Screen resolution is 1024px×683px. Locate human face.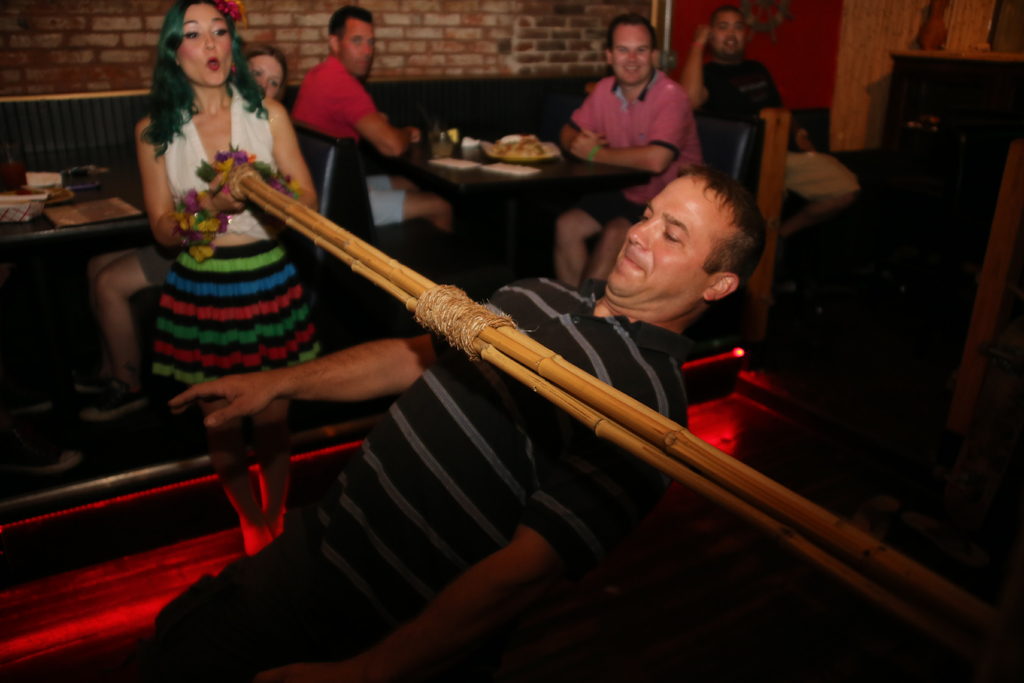
(249, 54, 279, 95).
